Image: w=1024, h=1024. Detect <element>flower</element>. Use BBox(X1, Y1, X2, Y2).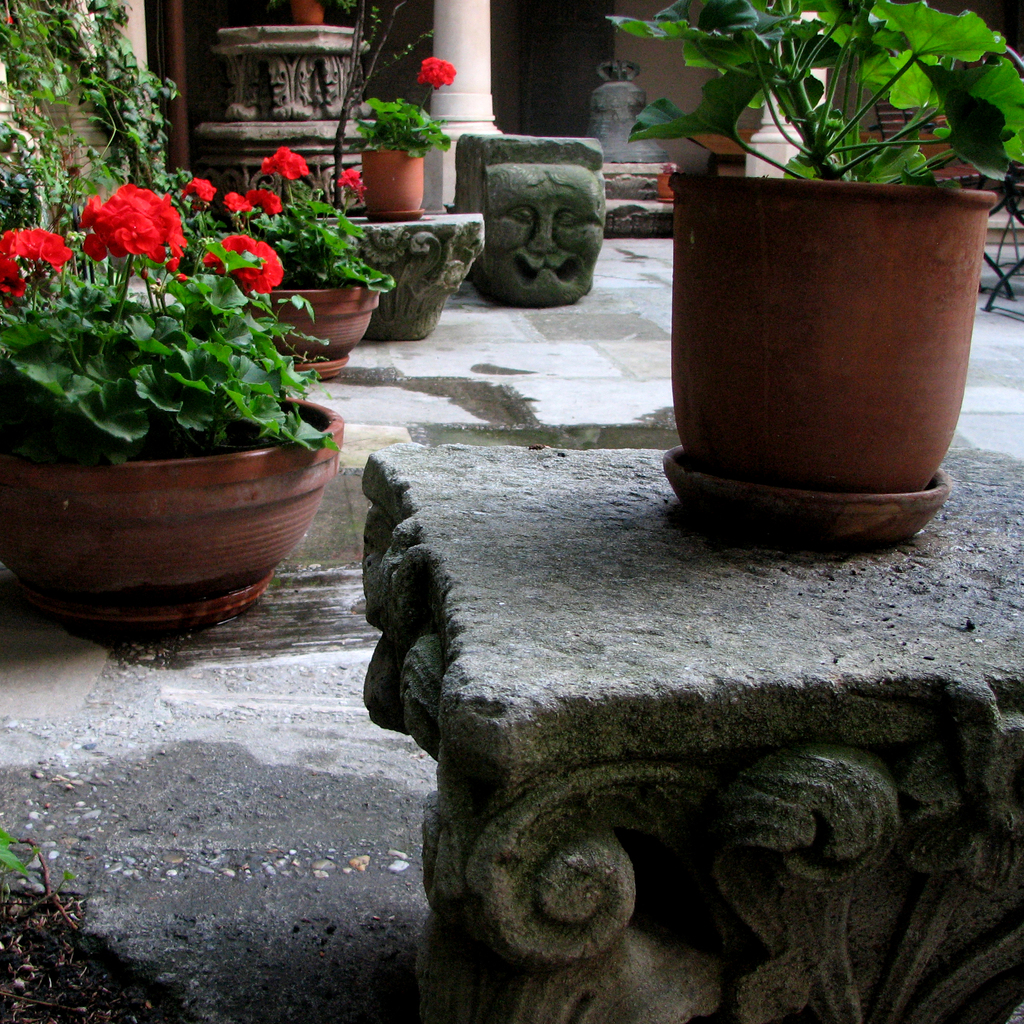
BBox(424, 55, 455, 88).
